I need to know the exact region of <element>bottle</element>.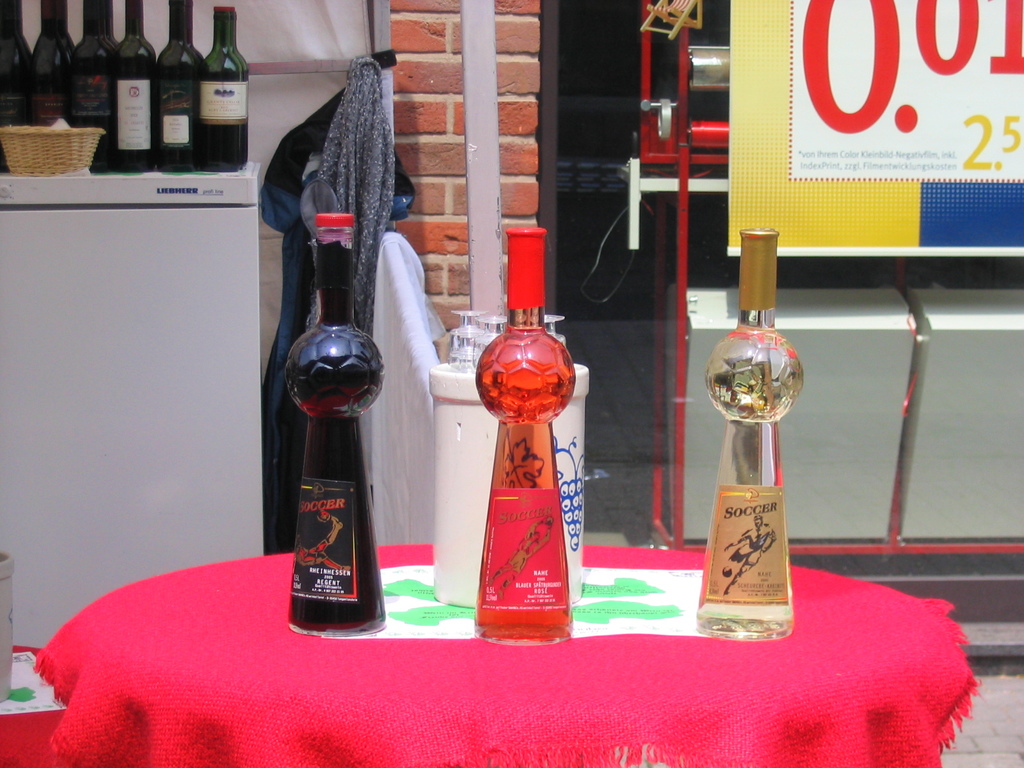
Region: crop(473, 230, 576, 648).
